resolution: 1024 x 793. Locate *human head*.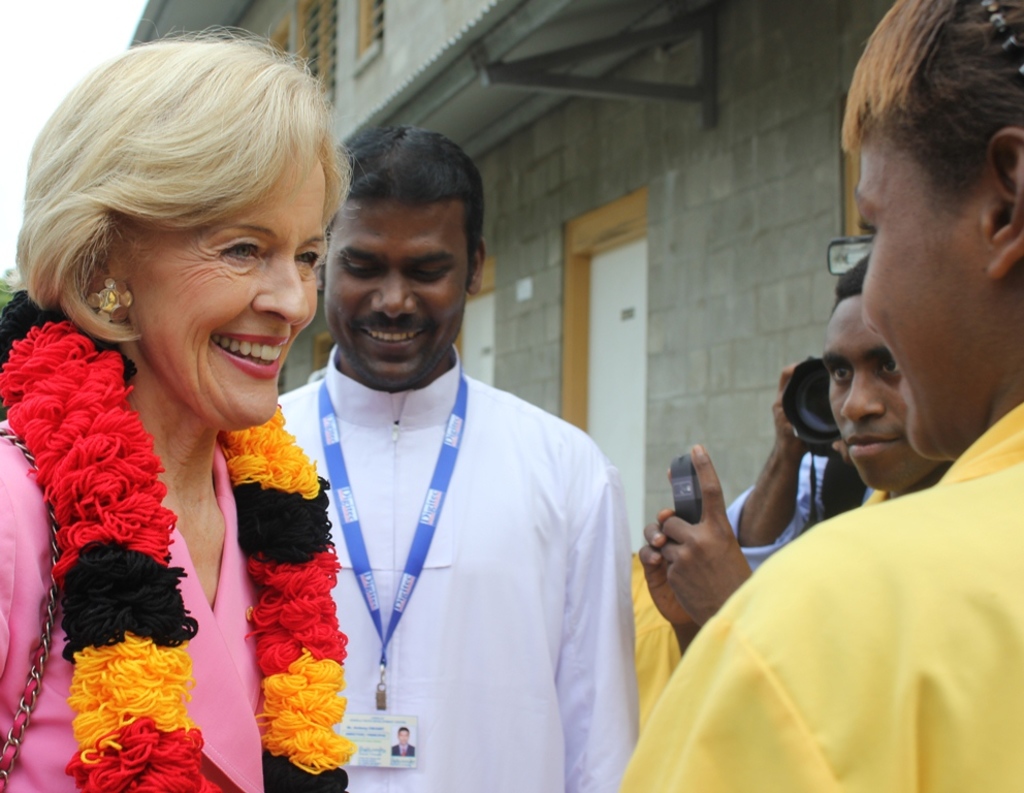
[818,35,1007,466].
